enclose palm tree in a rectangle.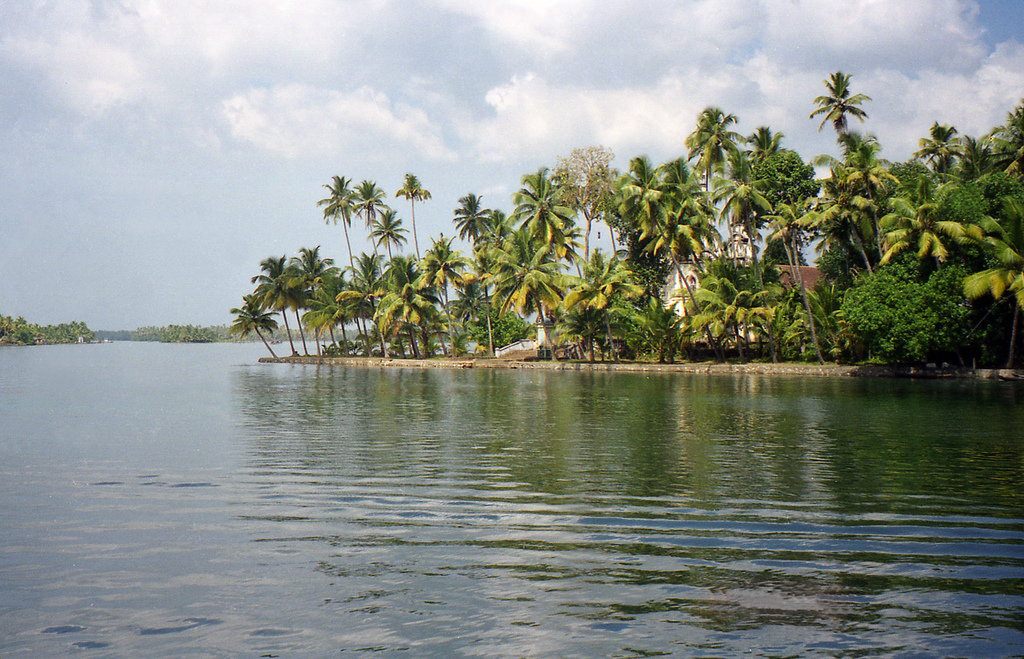
bbox(246, 245, 303, 355).
